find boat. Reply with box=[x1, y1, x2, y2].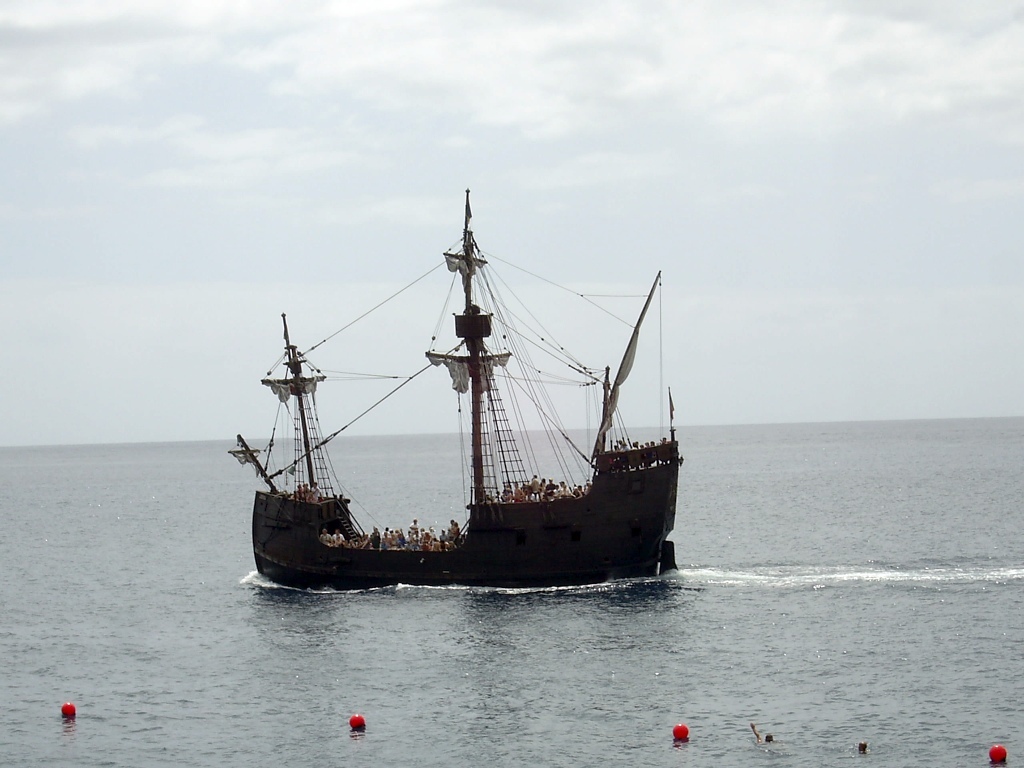
box=[228, 208, 749, 618].
